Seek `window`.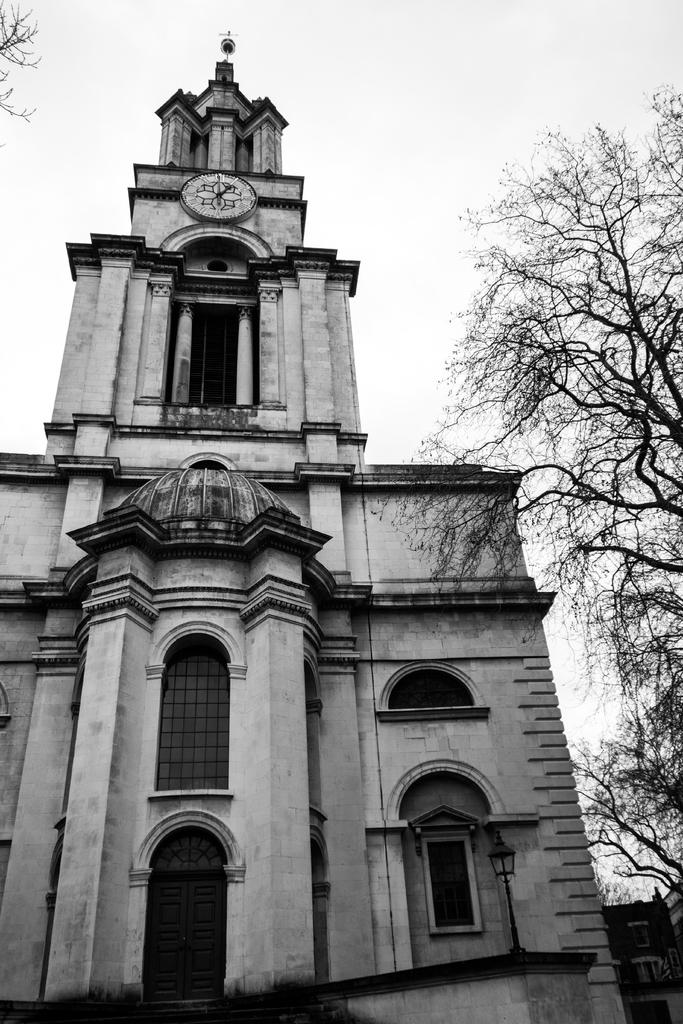
{"x1": 420, "y1": 836, "x2": 488, "y2": 931}.
